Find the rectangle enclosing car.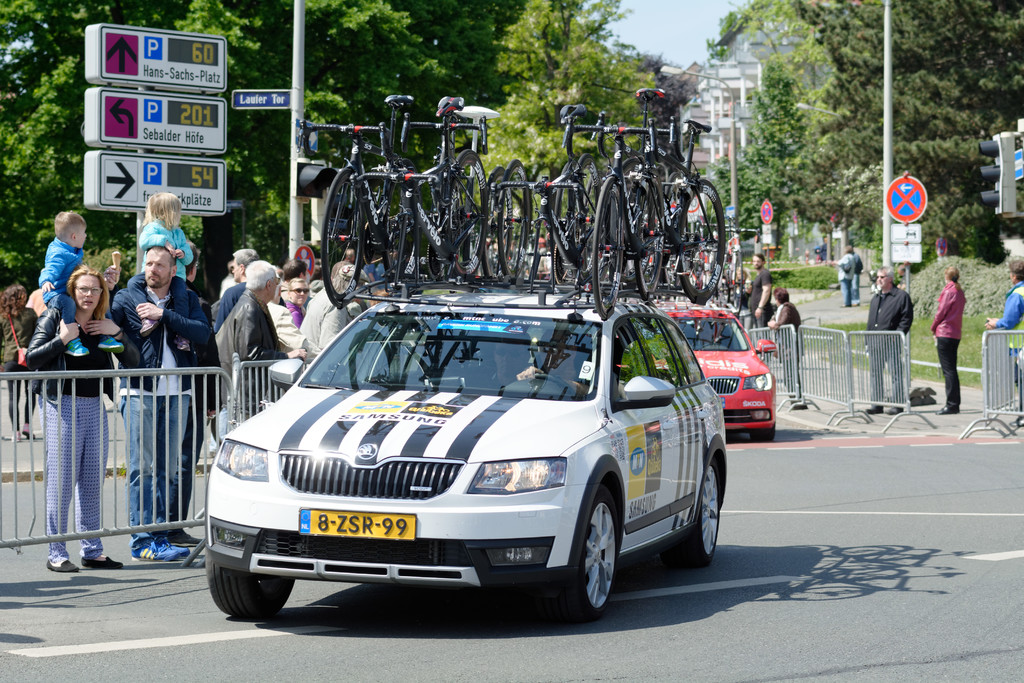
(656,303,776,438).
